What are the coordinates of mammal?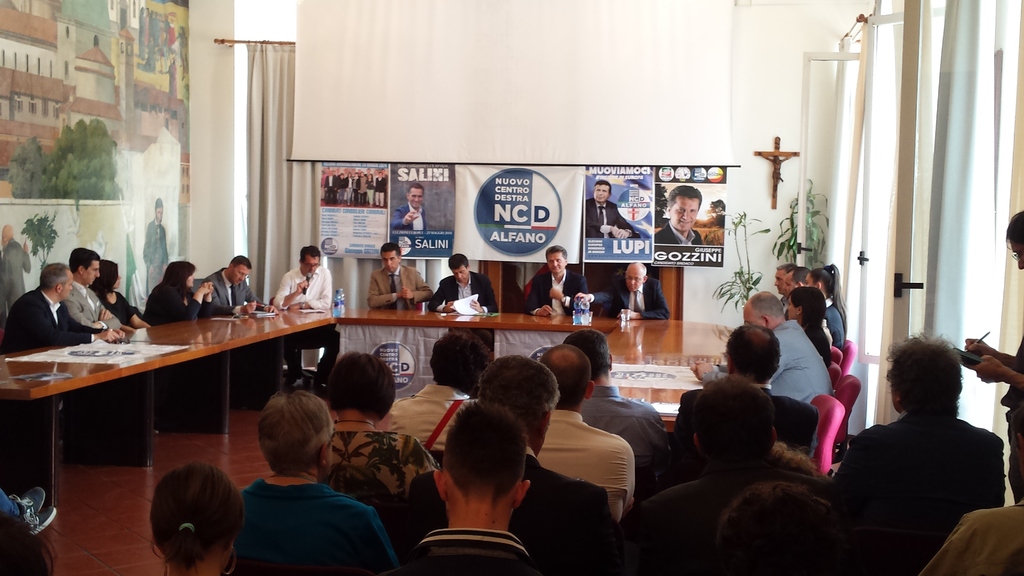
814 321 1020 558.
